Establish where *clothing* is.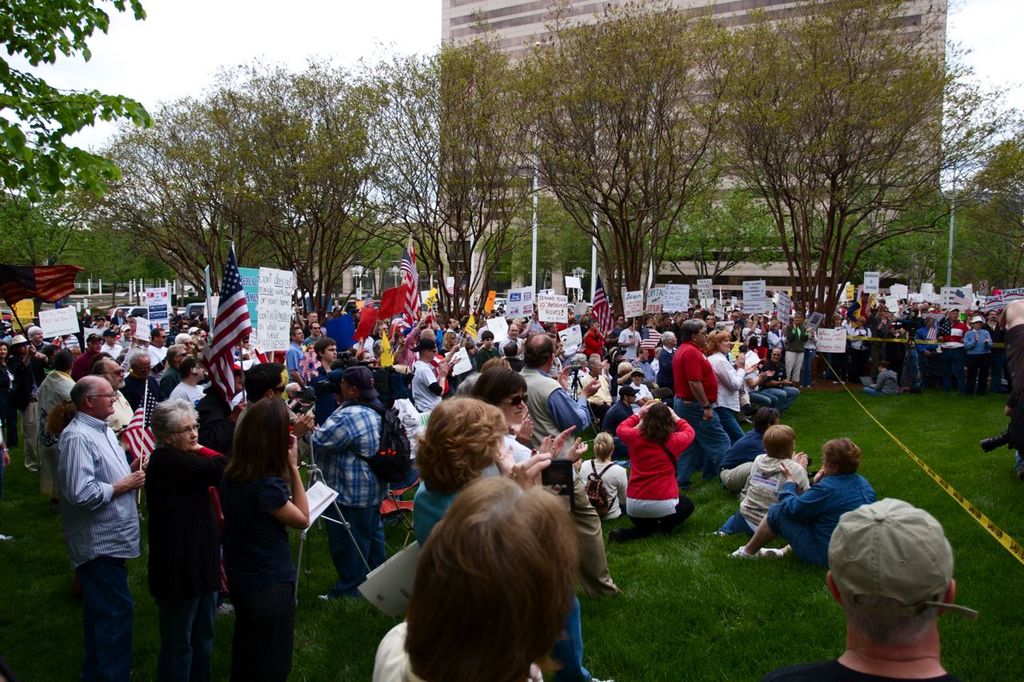
Established at 764, 473, 879, 567.
